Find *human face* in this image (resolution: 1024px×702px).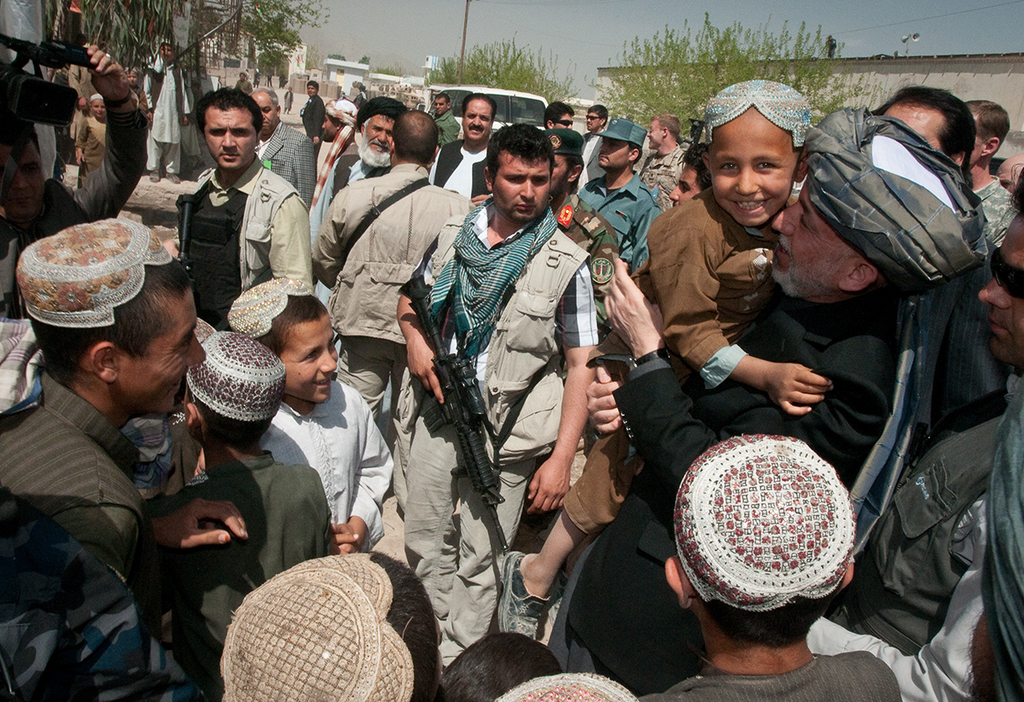
[552, 113, 573, 129].
